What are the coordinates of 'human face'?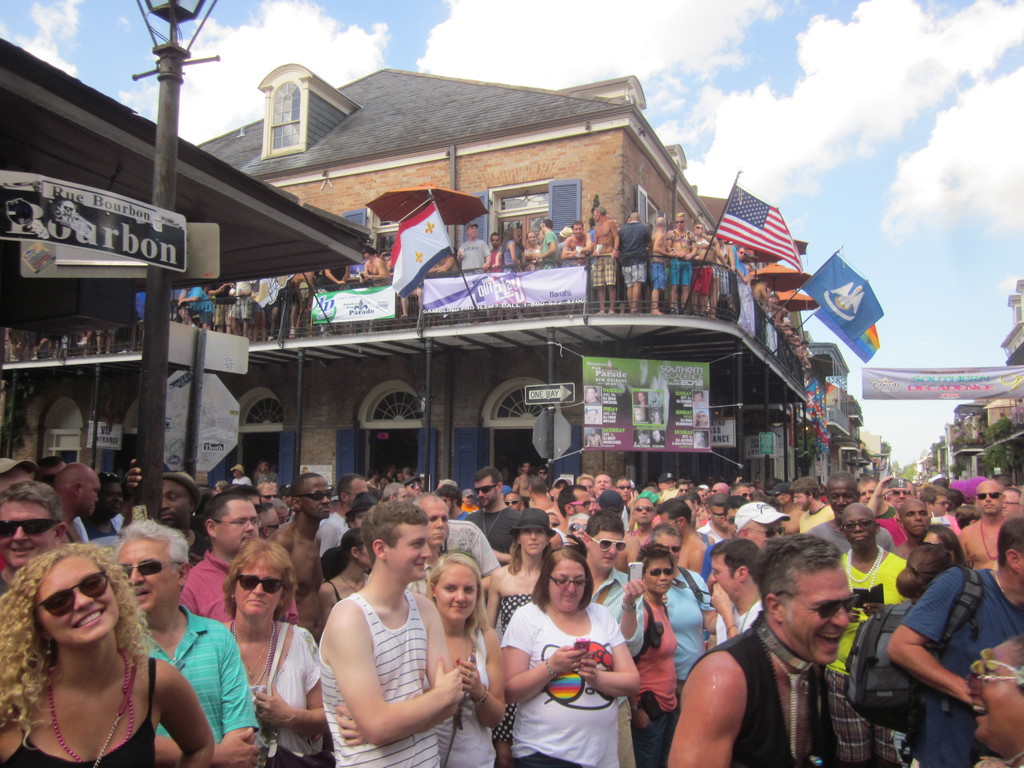
x1=38, y1=559, x2=117, y2=641.
